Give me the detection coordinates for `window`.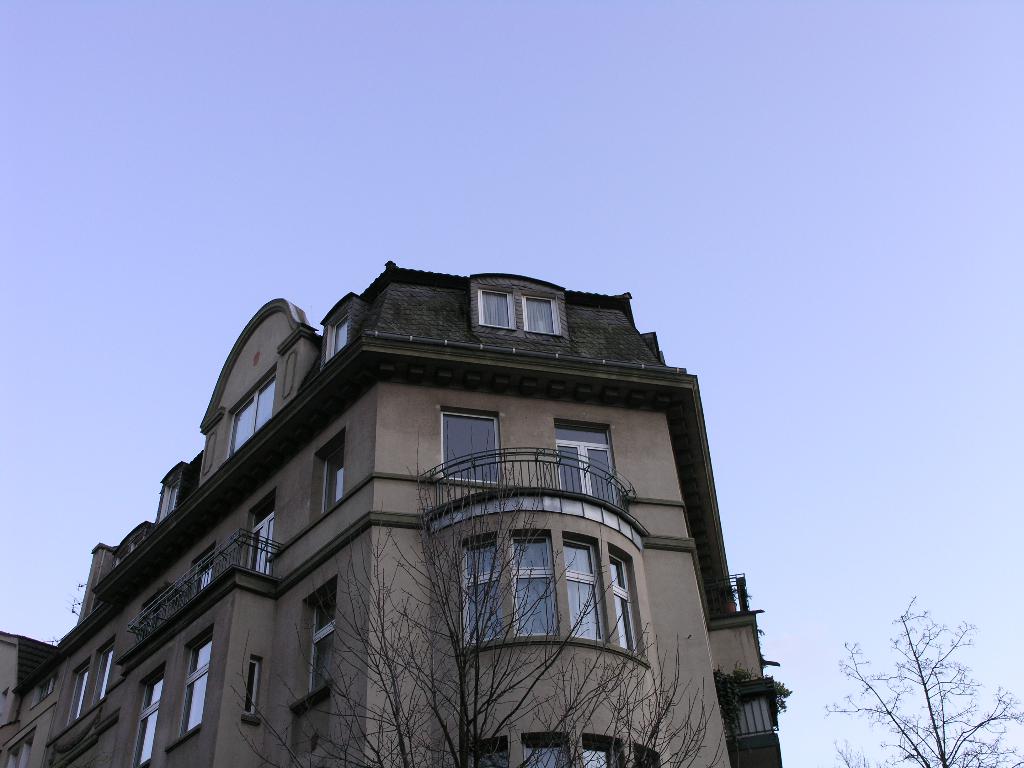
bbox(461, 532, 504, 643).
